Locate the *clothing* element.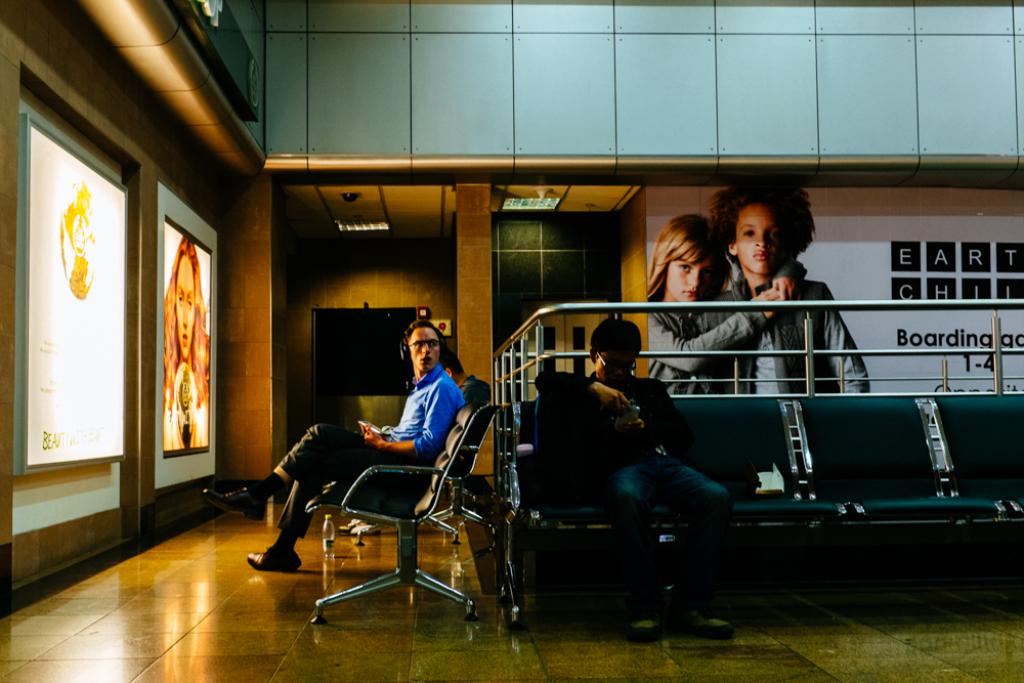
Element bbox: 648, 259, 808, 393.
